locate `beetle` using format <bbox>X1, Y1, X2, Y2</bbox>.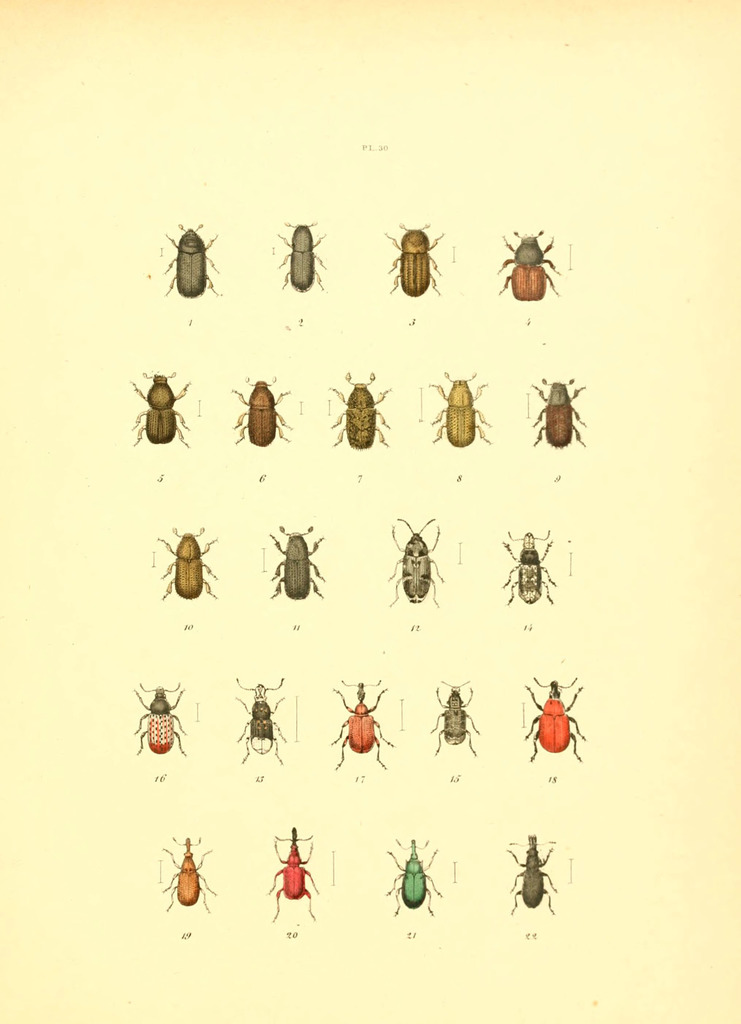
<bbox>161, 836, 211, 908</bbox>.
